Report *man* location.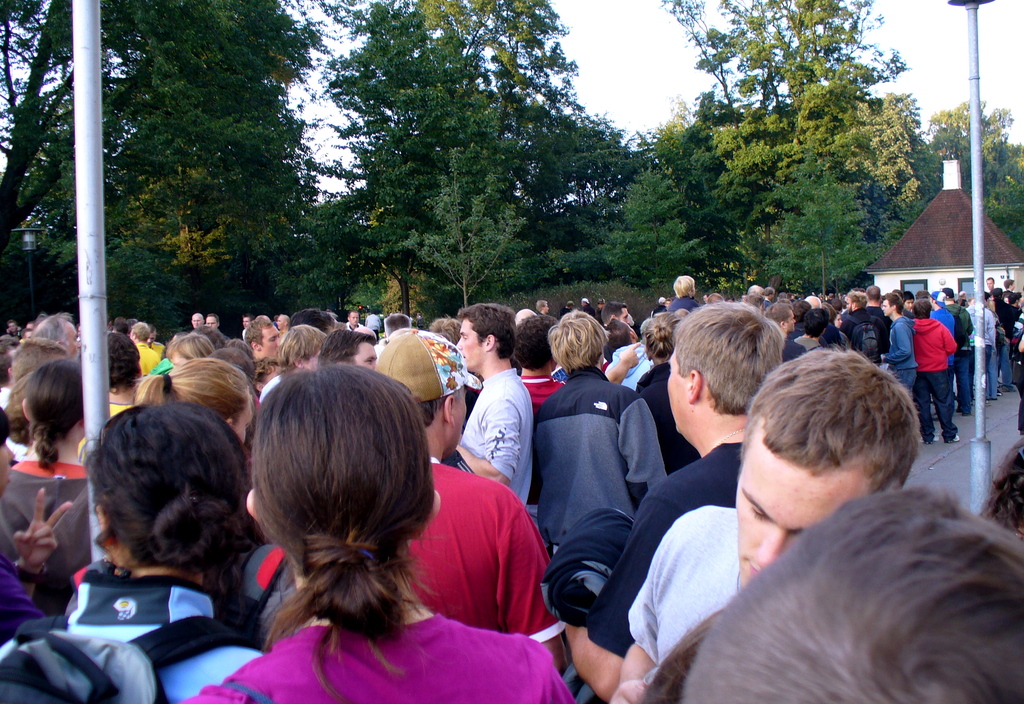
Report: region(429, 319, 460, 345).
